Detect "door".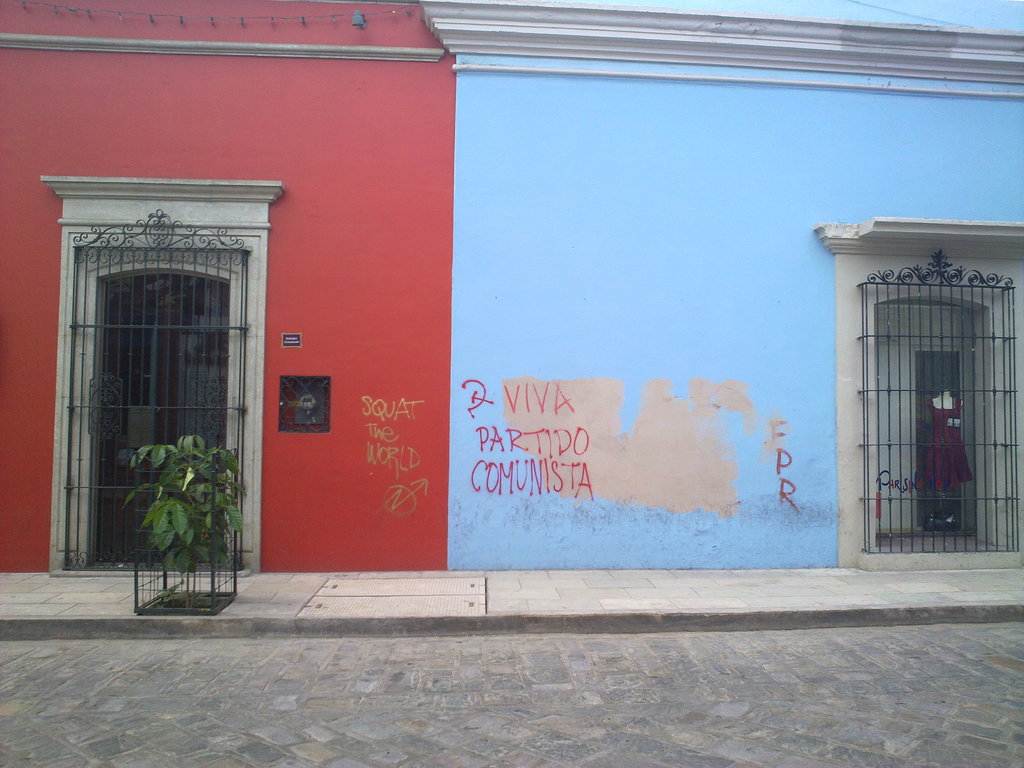
Detected at {"x1": 95, "y1": 261, "x2": 228, "y2": 564}.
